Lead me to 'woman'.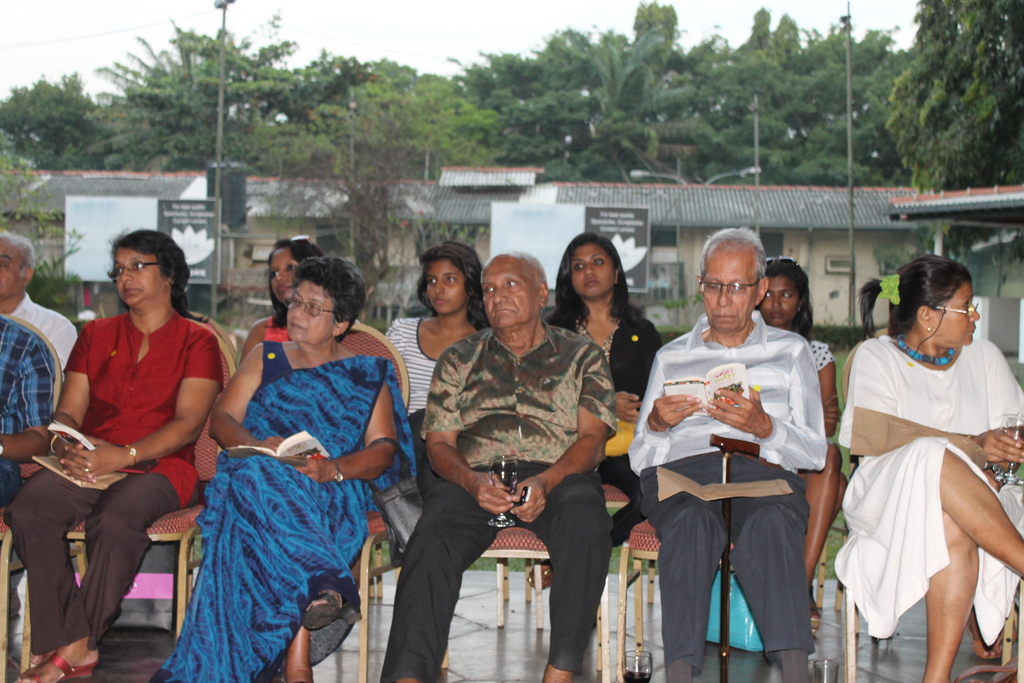
Lead to <box>561,235,646,514</box>.
